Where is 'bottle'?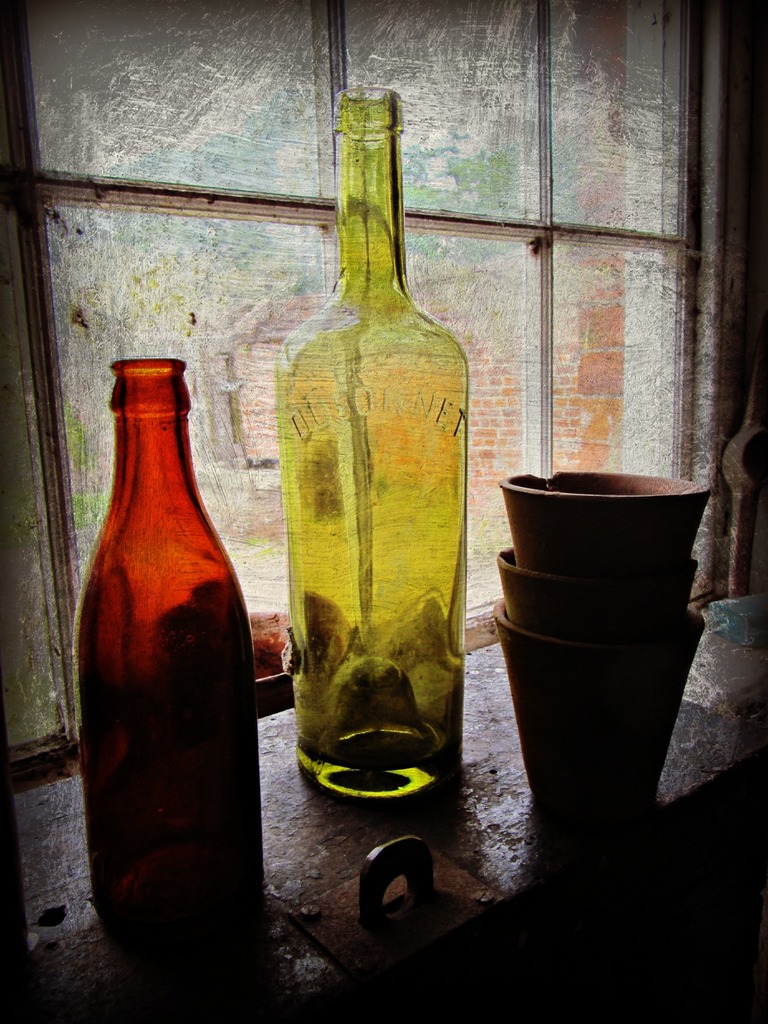
<region>80, 362, 262, 960</region>.
